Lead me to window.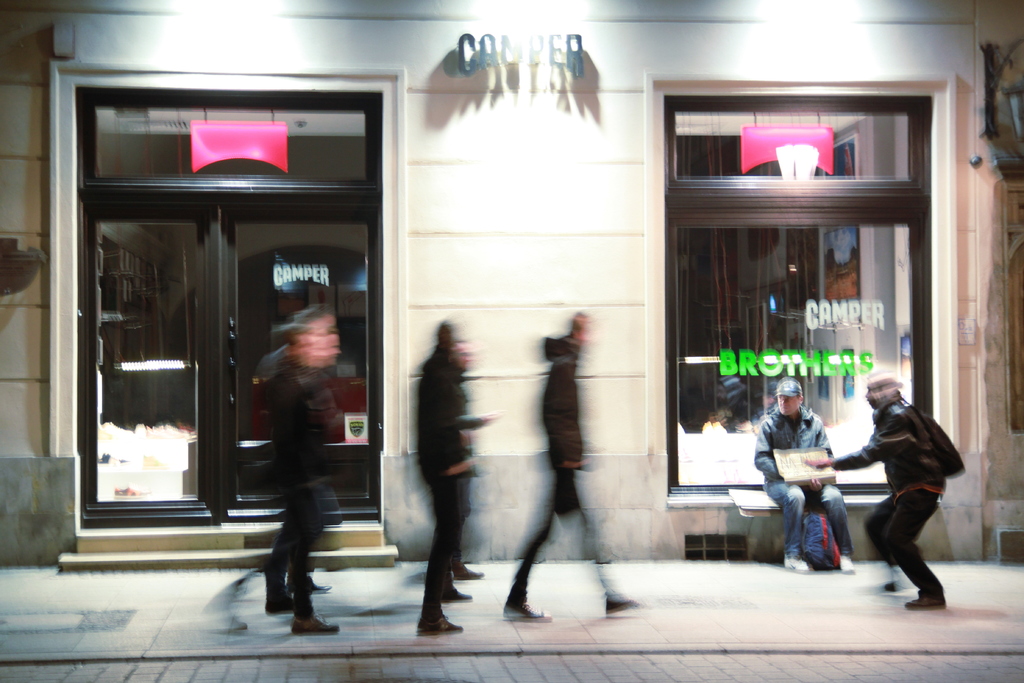
Lead to 680/69/968/504.
